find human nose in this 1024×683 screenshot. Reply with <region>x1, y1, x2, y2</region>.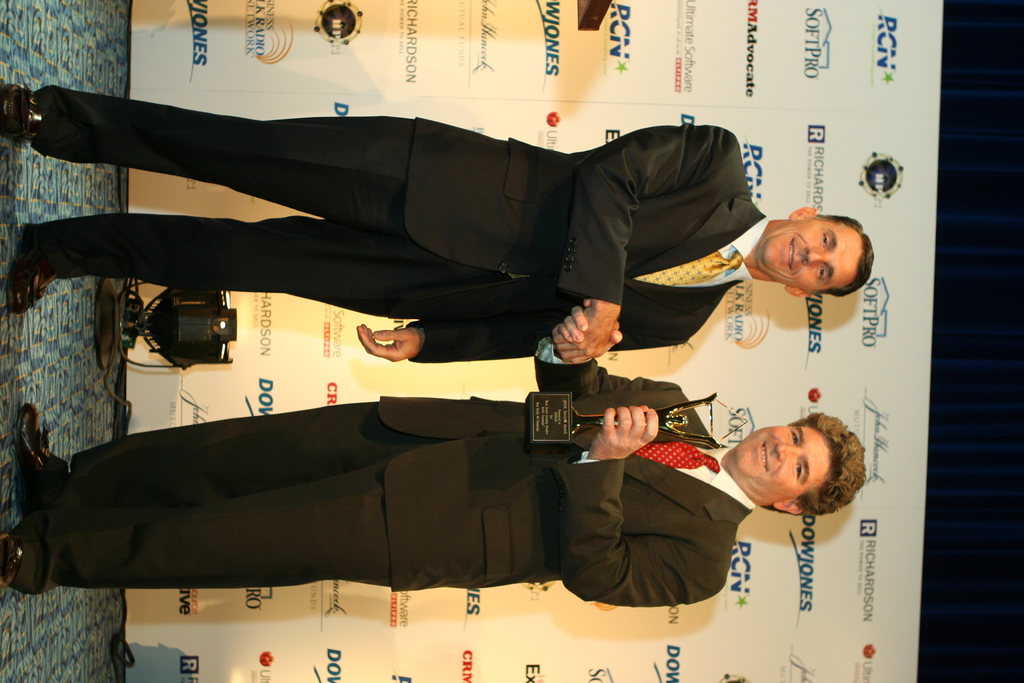
<region>803, 242, 826, 263</region>.
